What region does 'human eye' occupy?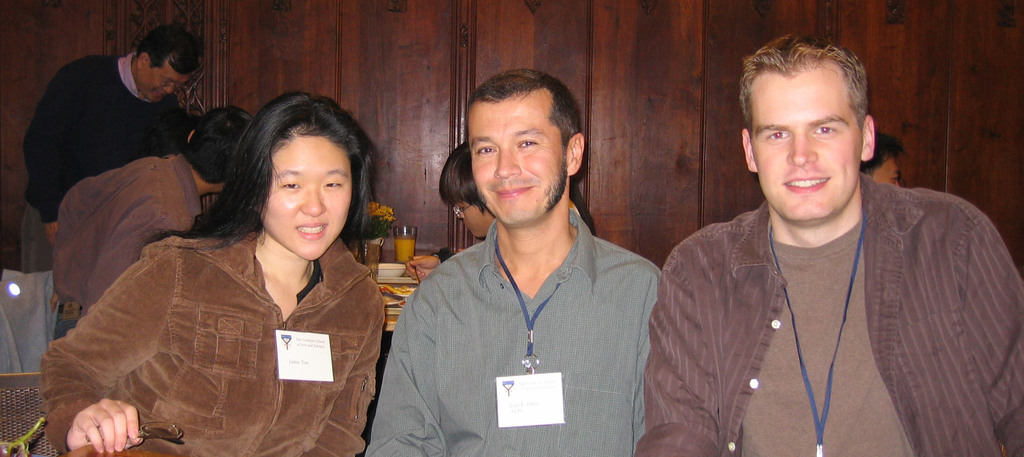
crop(324, 179, 342, 191).
